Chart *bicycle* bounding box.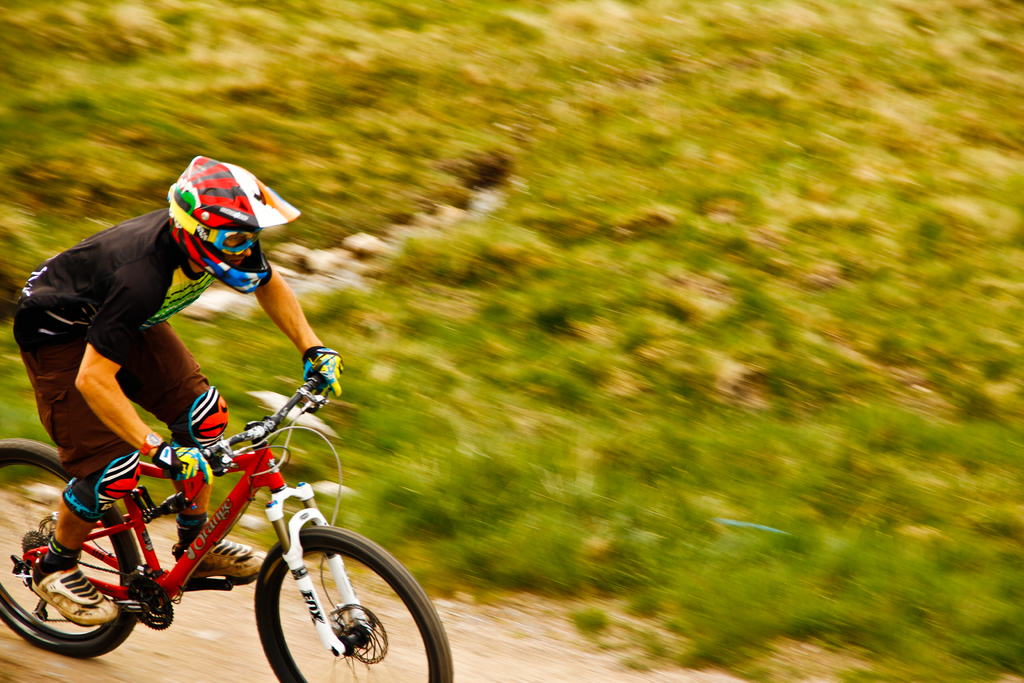
Charted: x1=12 y1=383 x2=444 y2=682.
